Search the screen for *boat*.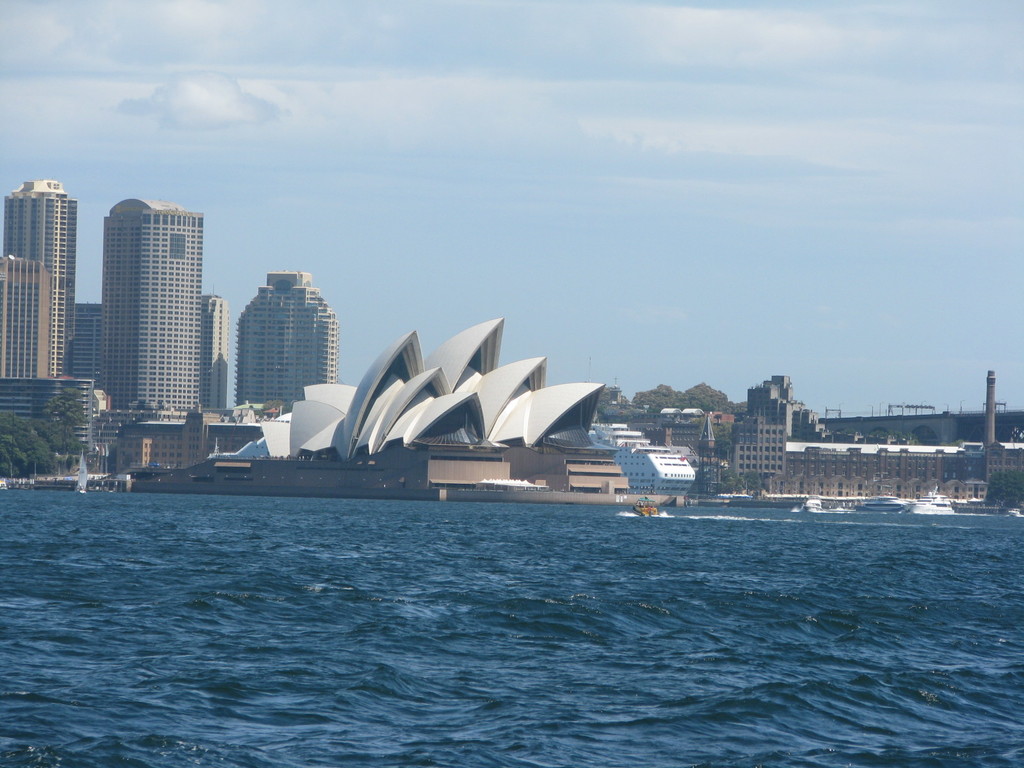
Found at l=634, t=495, r=660, b=518.
